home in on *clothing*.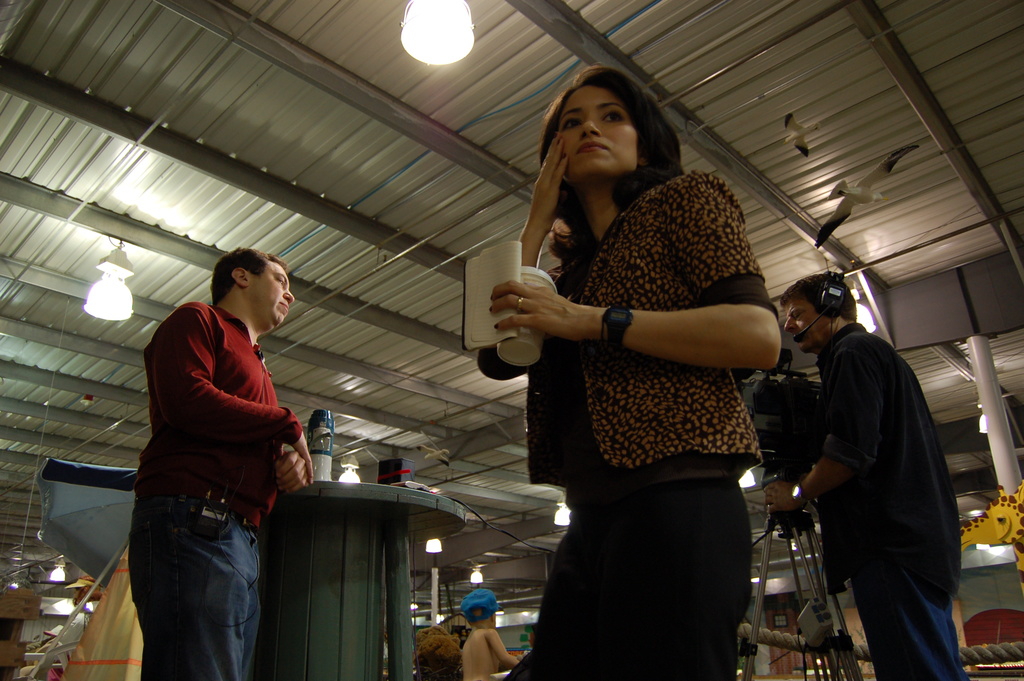
Homed in at box(819, 310, 993, 680).
